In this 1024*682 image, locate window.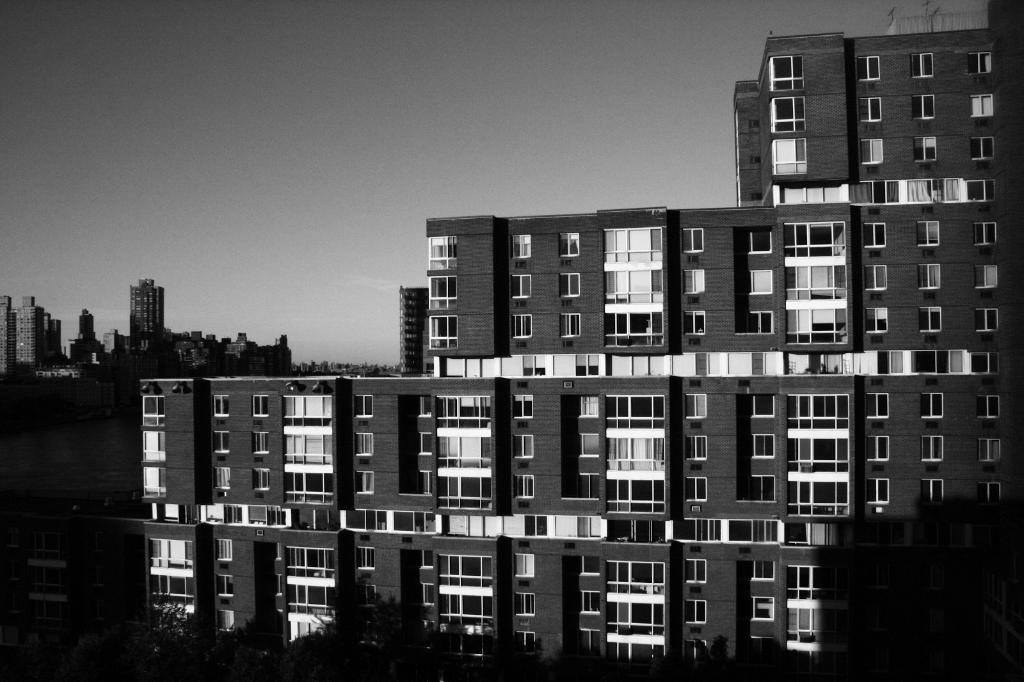
Bounding box: [252, 468, 273, 491].
